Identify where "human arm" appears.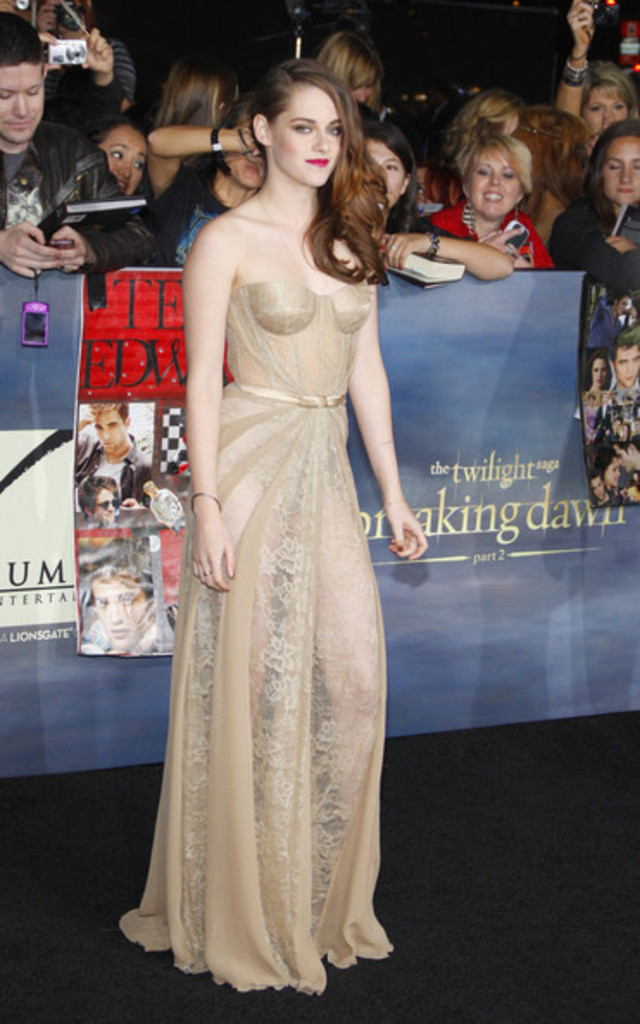
Appears at left=48, top=17, right=122, bottom=129.
